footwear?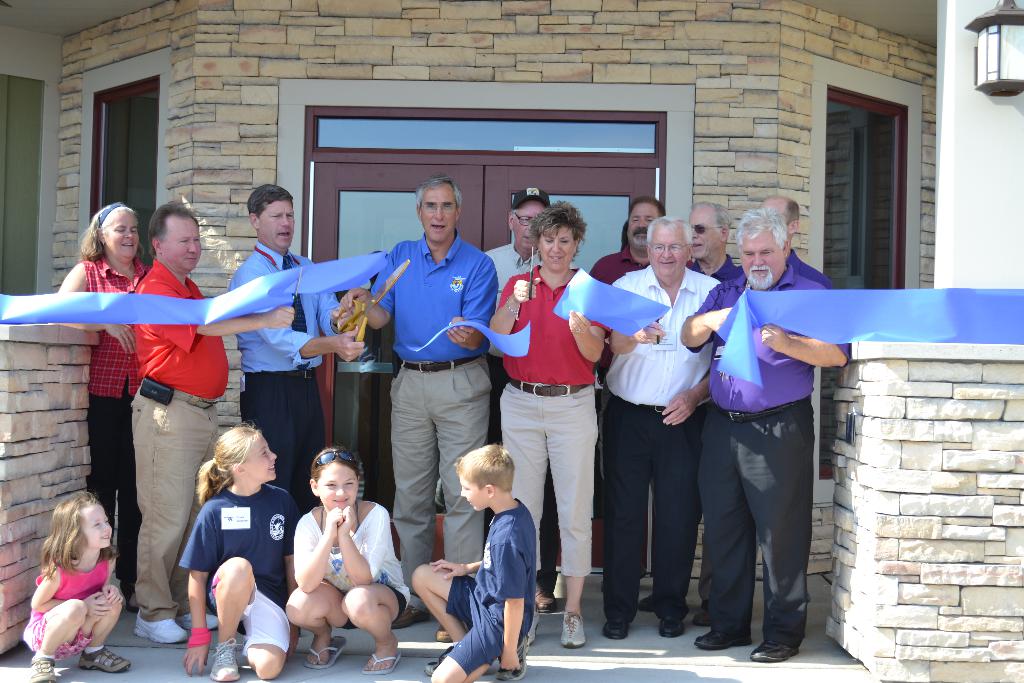
[636, 593, 655, 611]
